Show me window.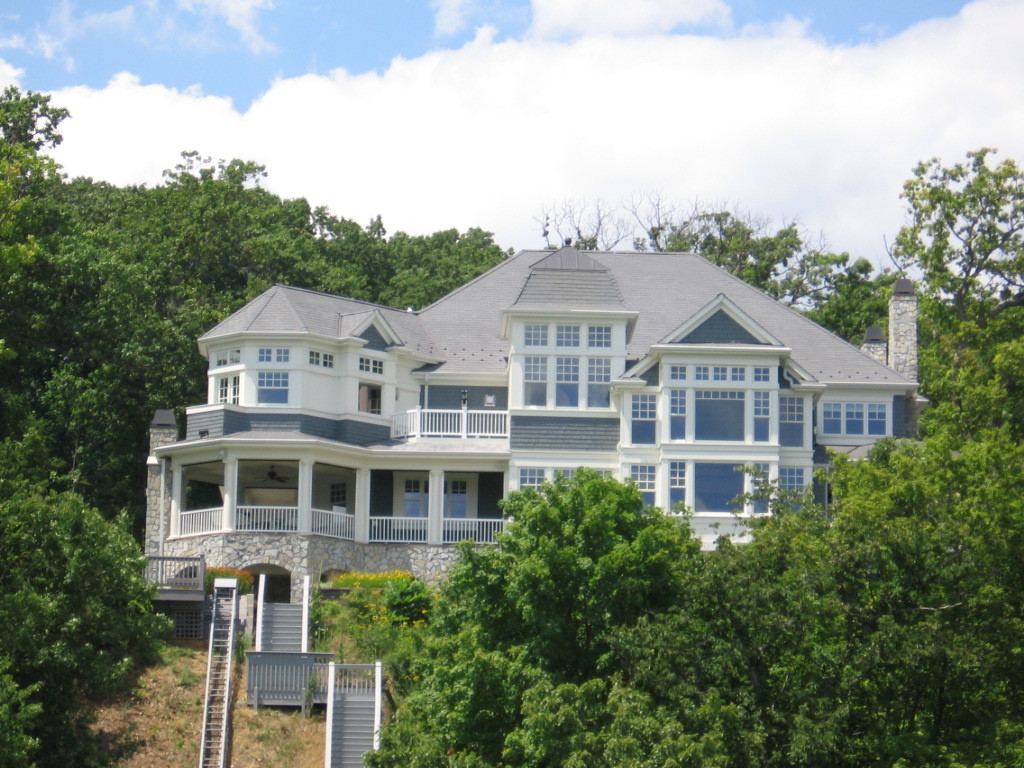
window is here: bbox=(227, 347, 241, 366).
